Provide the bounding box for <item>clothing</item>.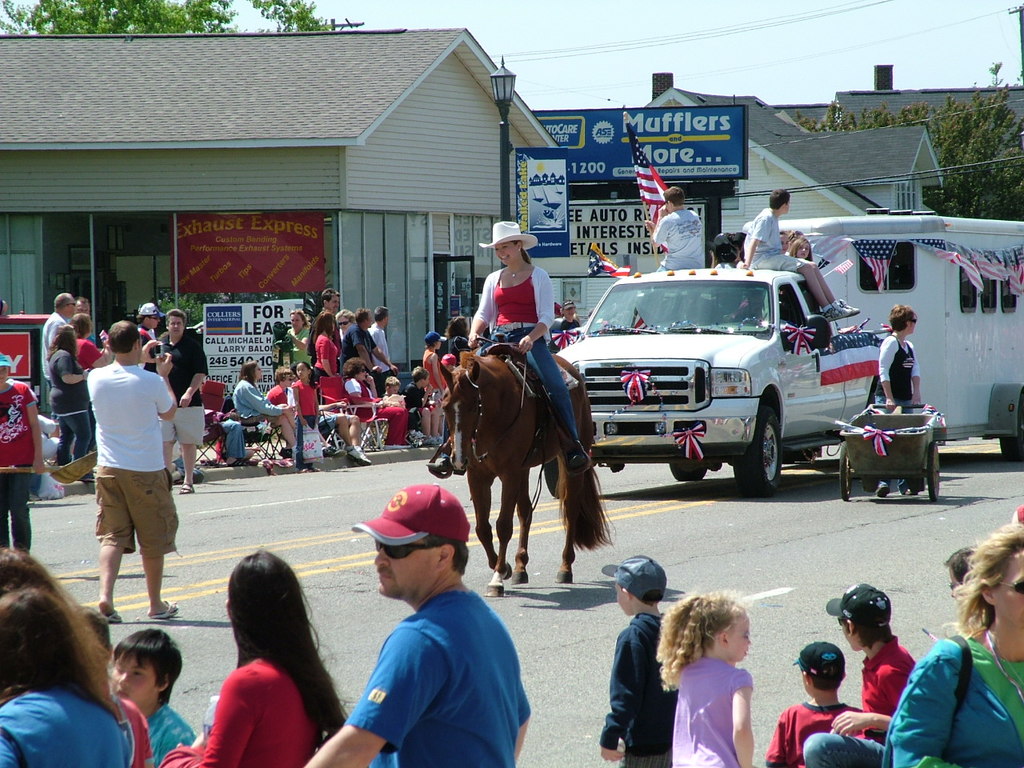
669 654 753 767.
